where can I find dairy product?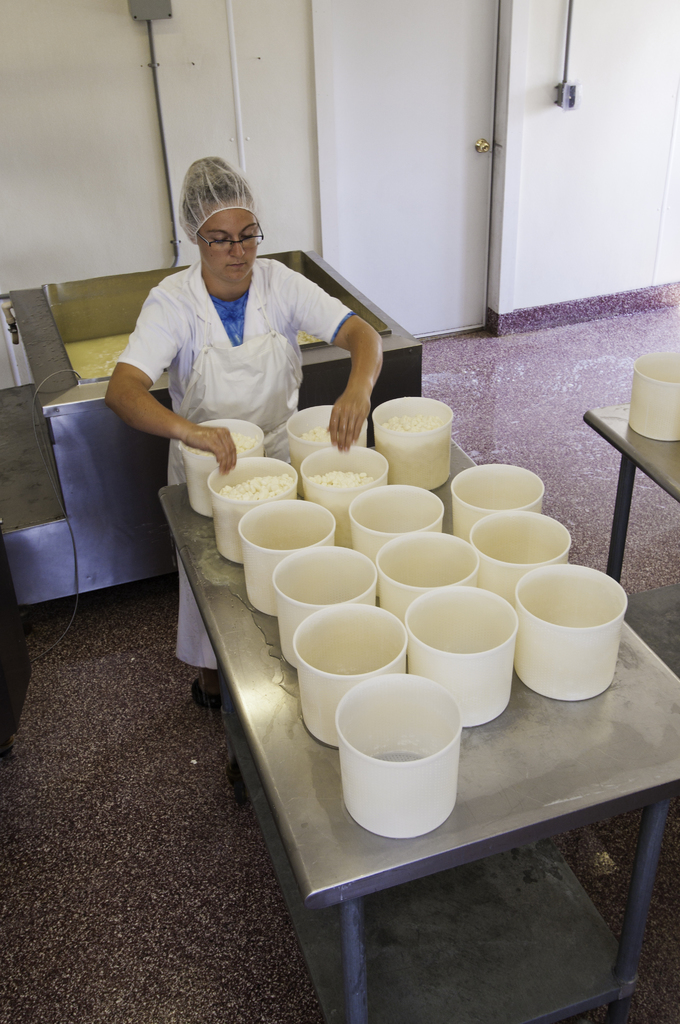
You can find it at select_region(190, 407, 259, 460).
